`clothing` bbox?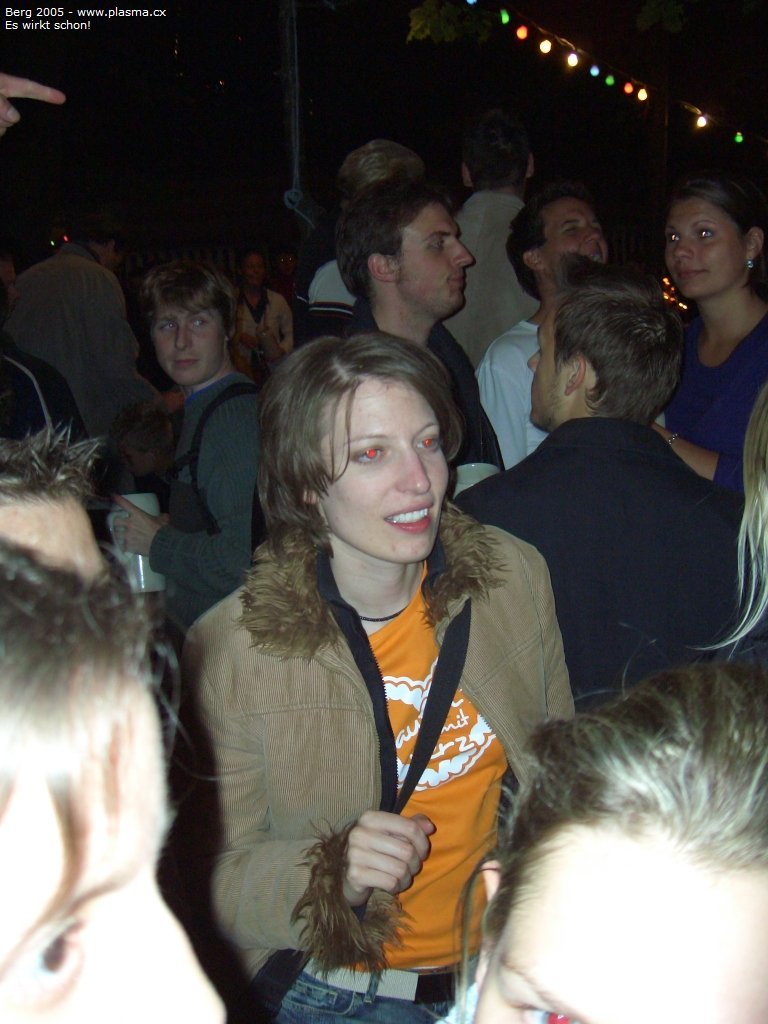
BBox(661, 313, 767, 485)
